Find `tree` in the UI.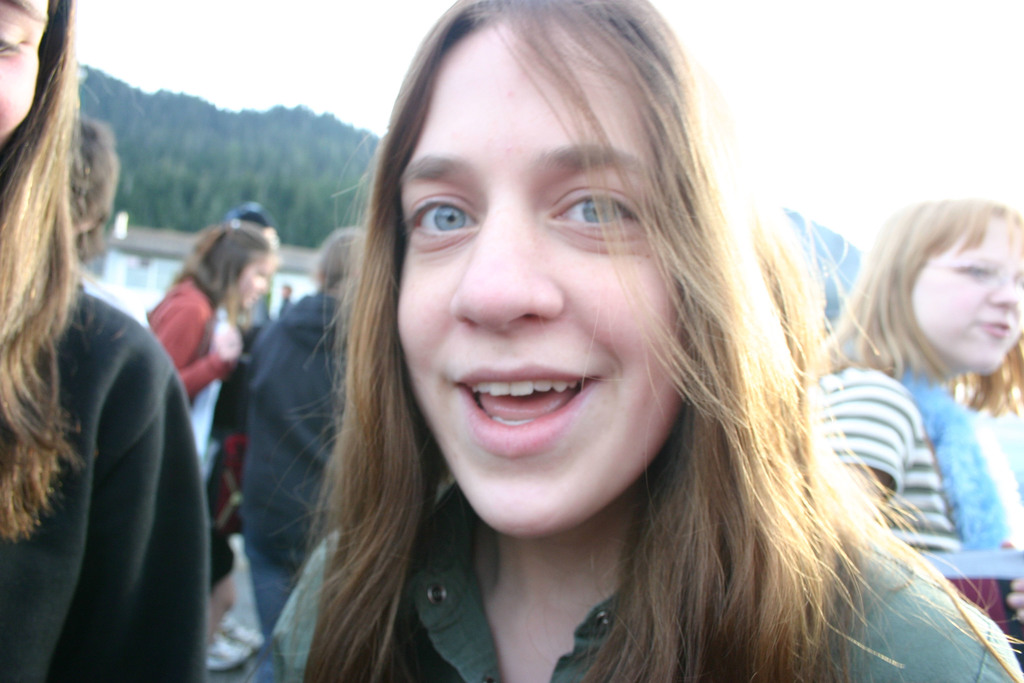
UI element at 73 62 381 256.
